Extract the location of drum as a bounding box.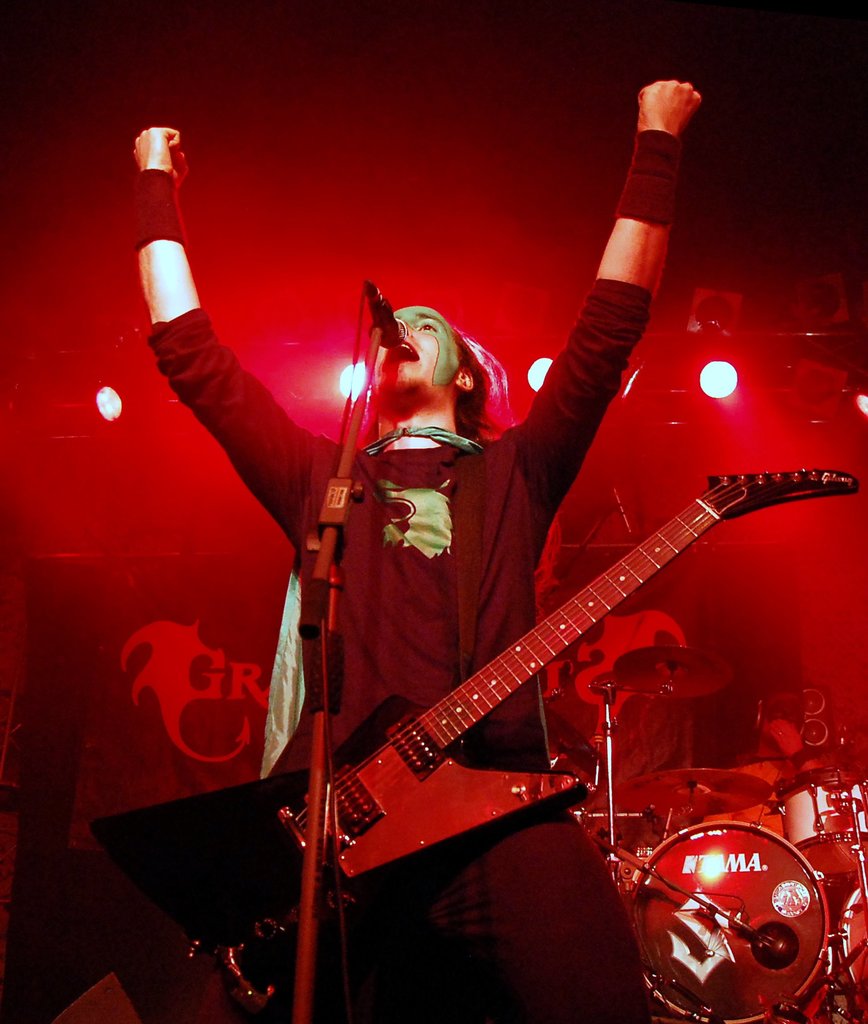
select_region(841, 882, 867, 1017).
